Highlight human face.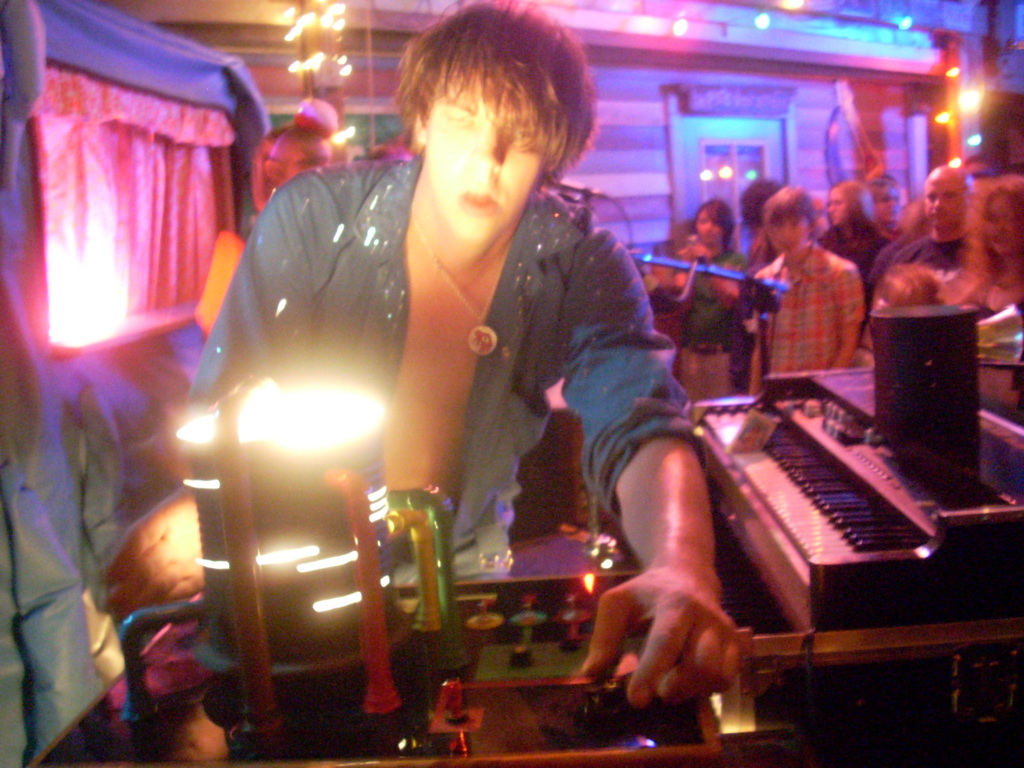
Highlighted region: locate(828, 188, 852, 228).
